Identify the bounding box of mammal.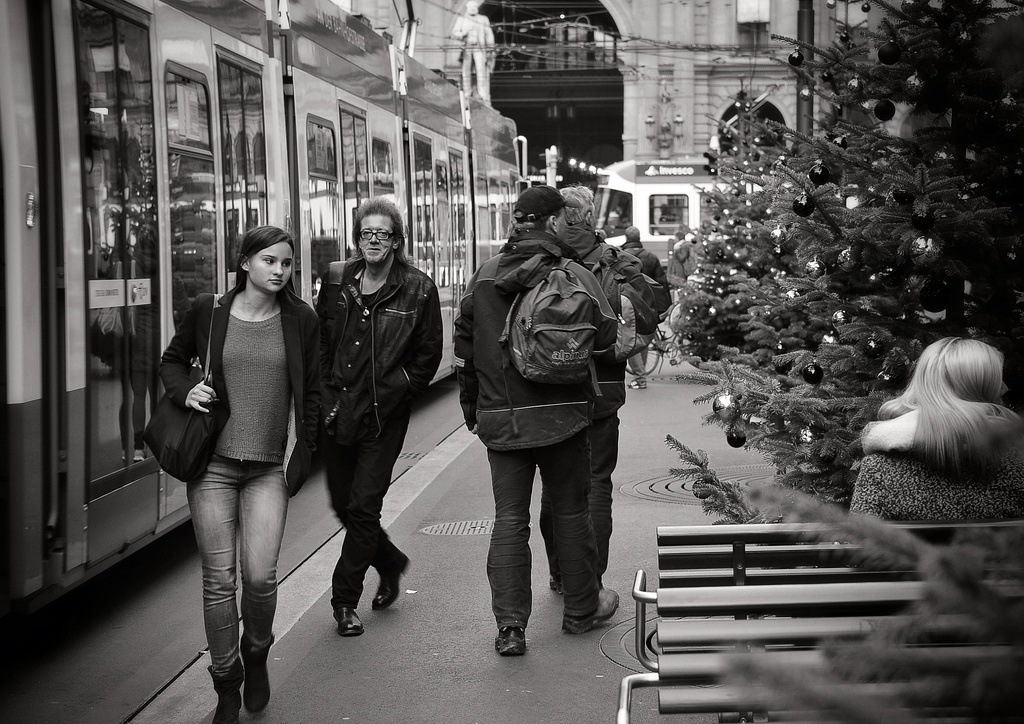
(618, 223, 676, 387).
